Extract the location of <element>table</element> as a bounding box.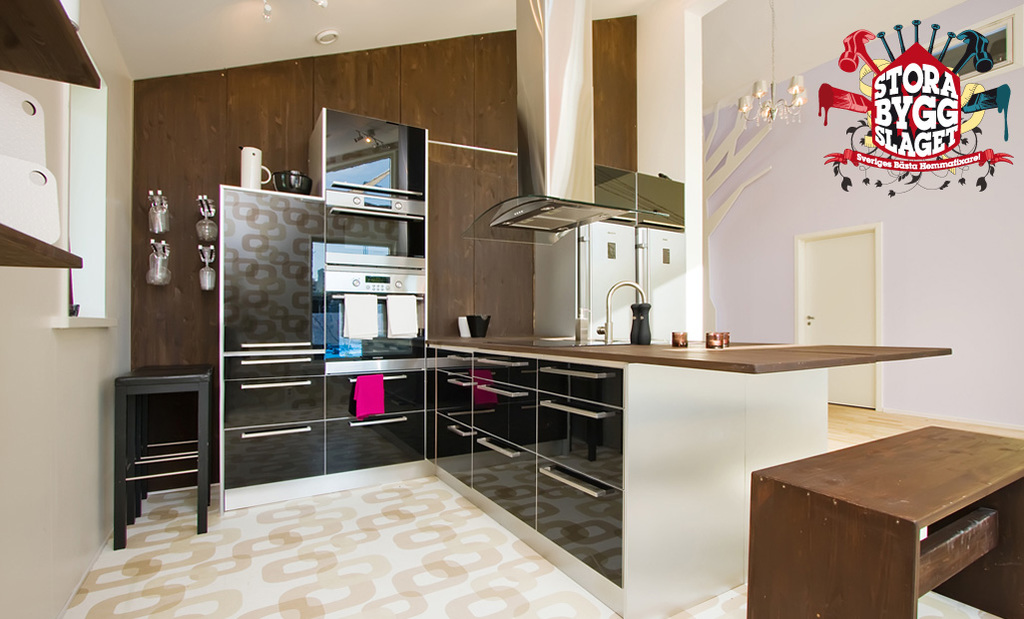
113:364:214:549.
